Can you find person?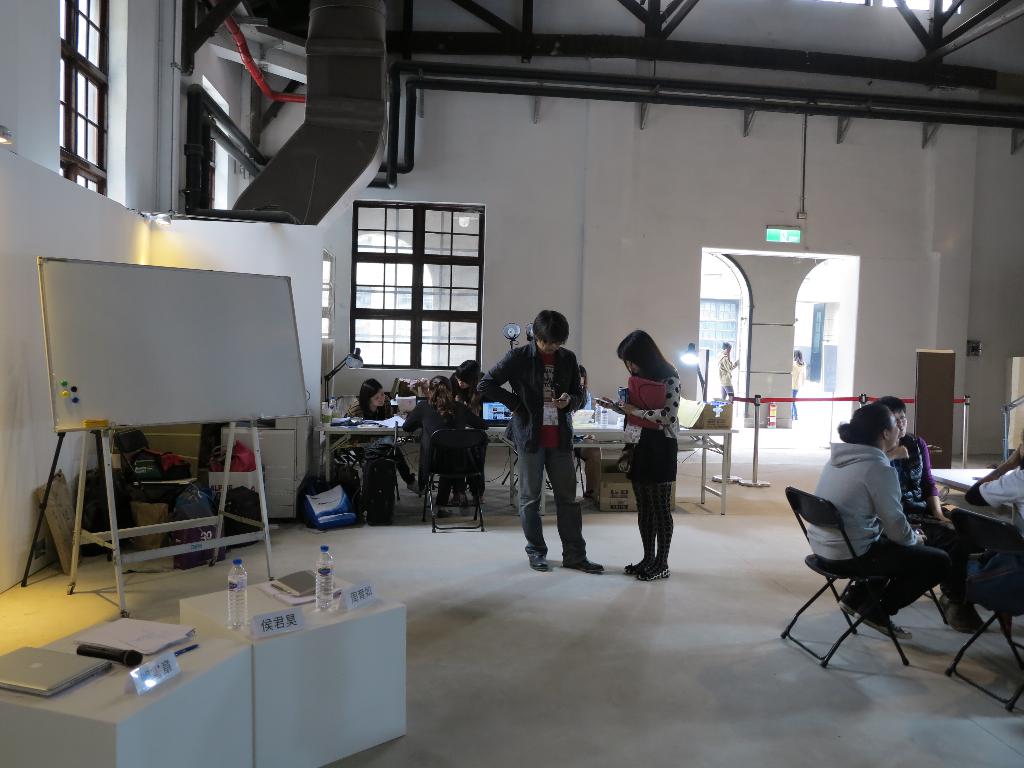
Yes, bounding box: x1=789, y1=346, x2=808, y2=421.
